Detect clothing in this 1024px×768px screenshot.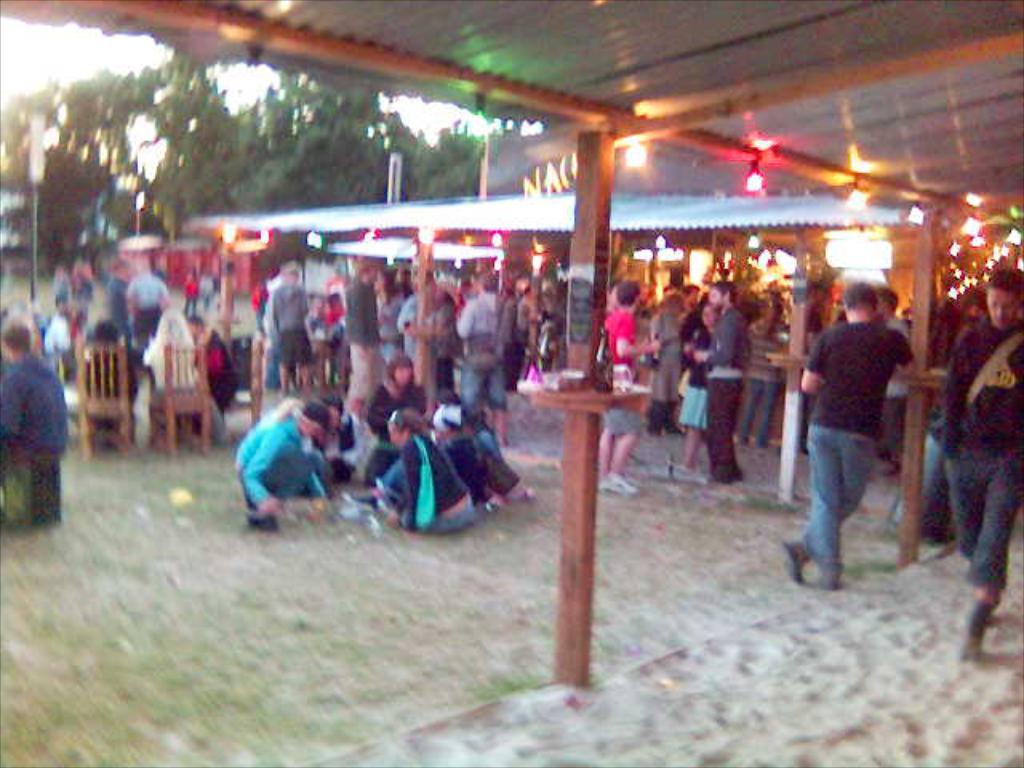
Detection: 237/411/326/506.
